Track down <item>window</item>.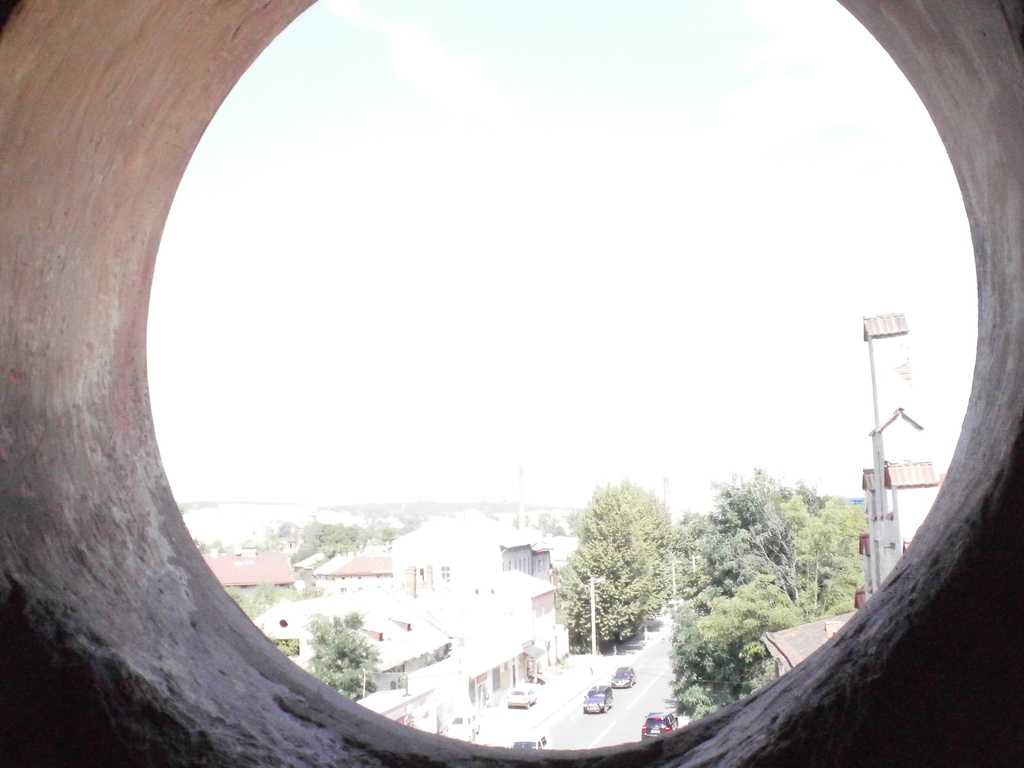
Tracked to locate(440, 563, 449, 582).
